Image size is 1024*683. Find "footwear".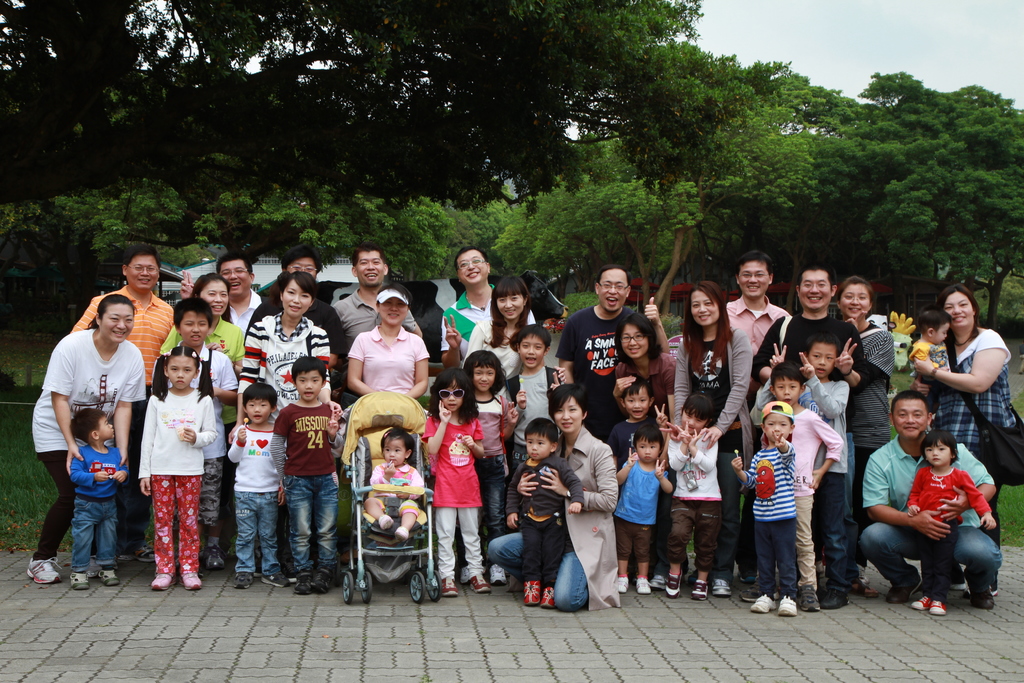
detection(947, 575, 964, 591).
